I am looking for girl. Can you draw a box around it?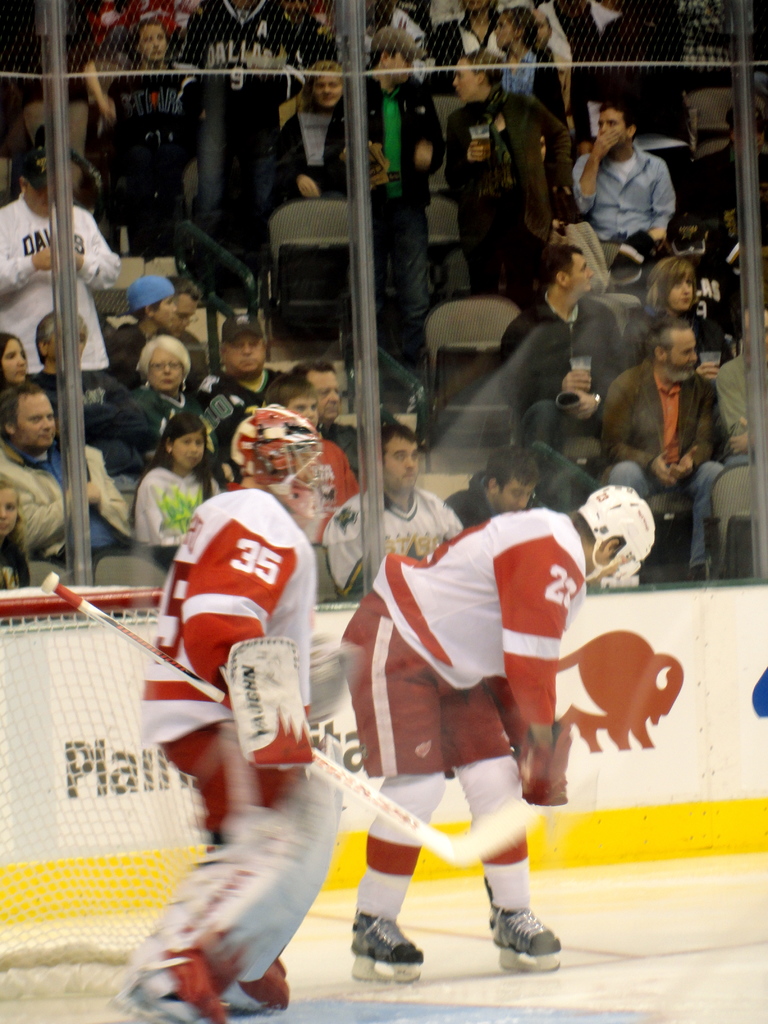
Sure, the bounding box is [132, 404, 228, 550].
